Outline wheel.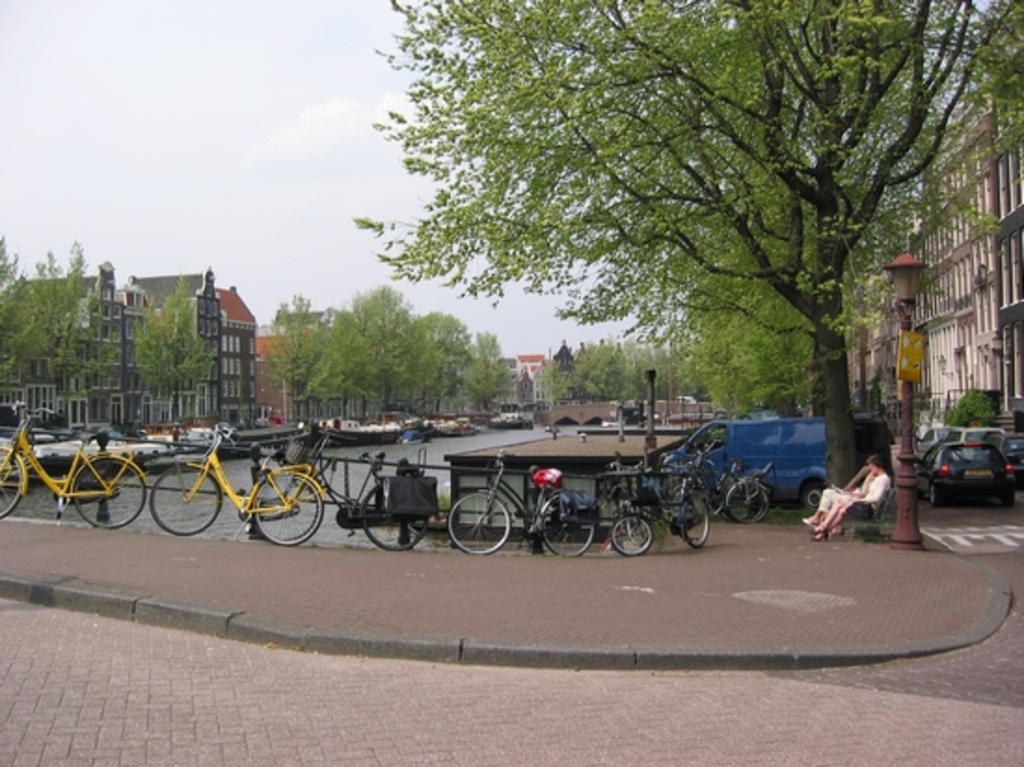
Outline: rect(929, 480, 944, 506).
